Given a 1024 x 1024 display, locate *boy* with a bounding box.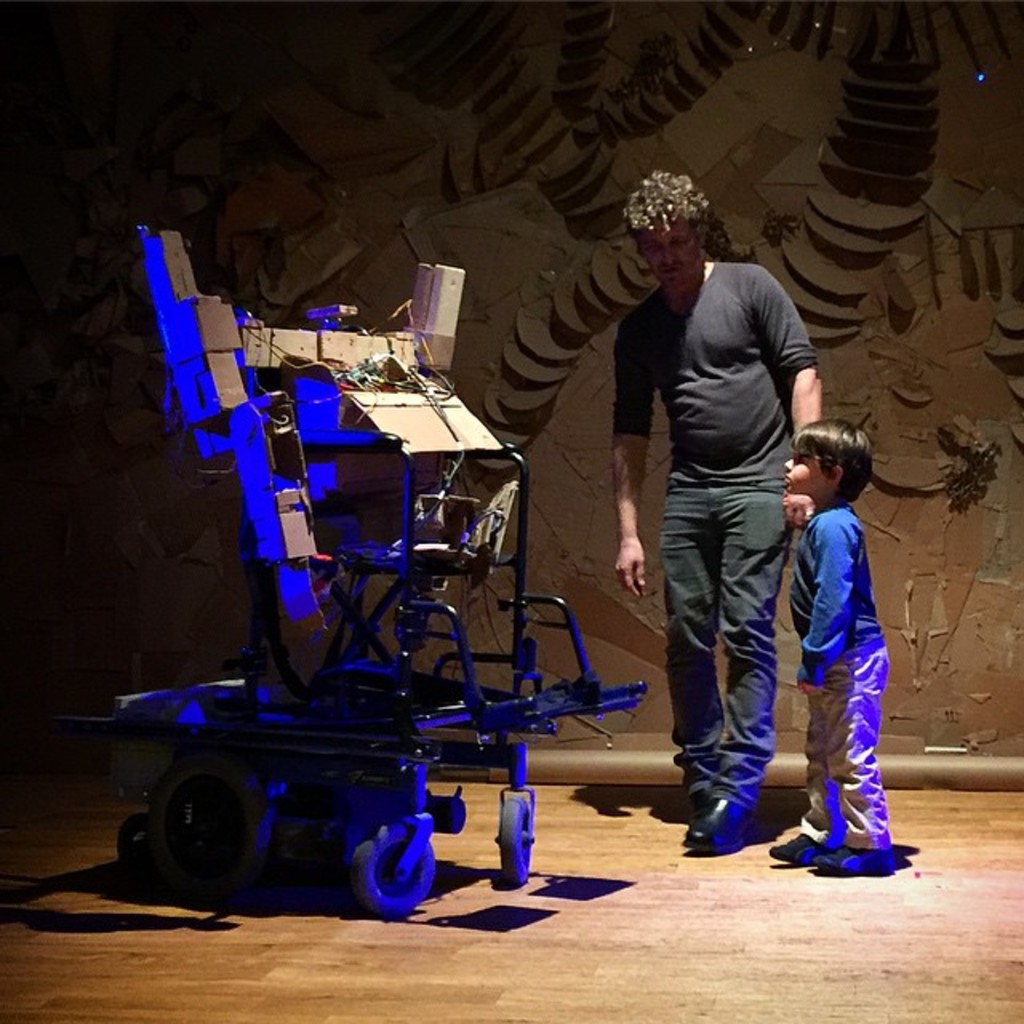
Located: box(758, 384, 926, 877).
